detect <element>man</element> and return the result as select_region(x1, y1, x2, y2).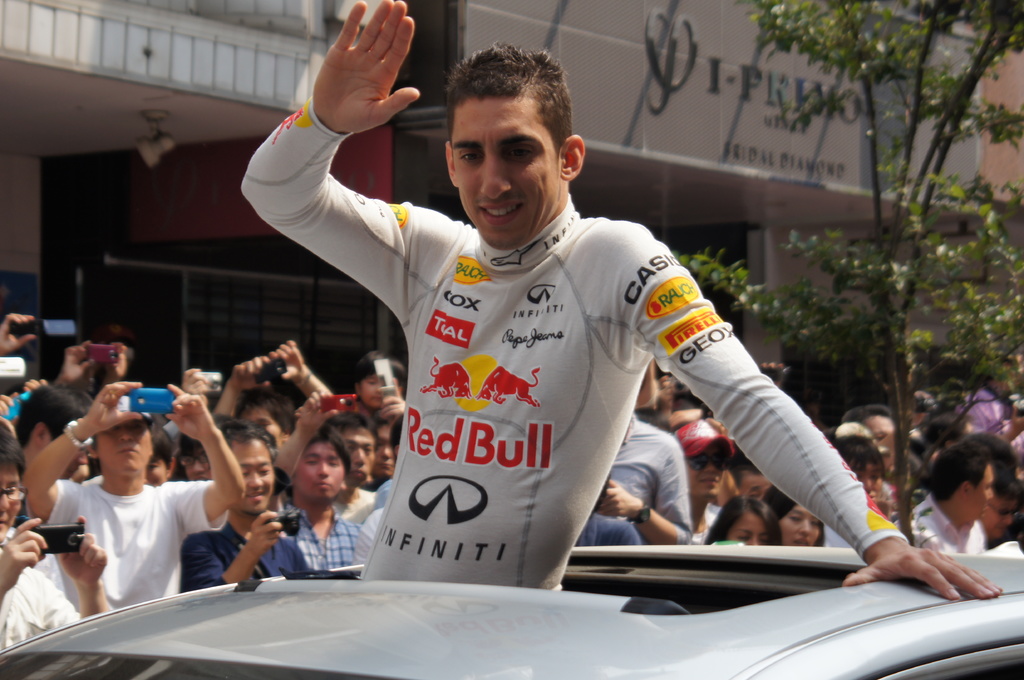
select_region(241, 0, 1005, 601).
